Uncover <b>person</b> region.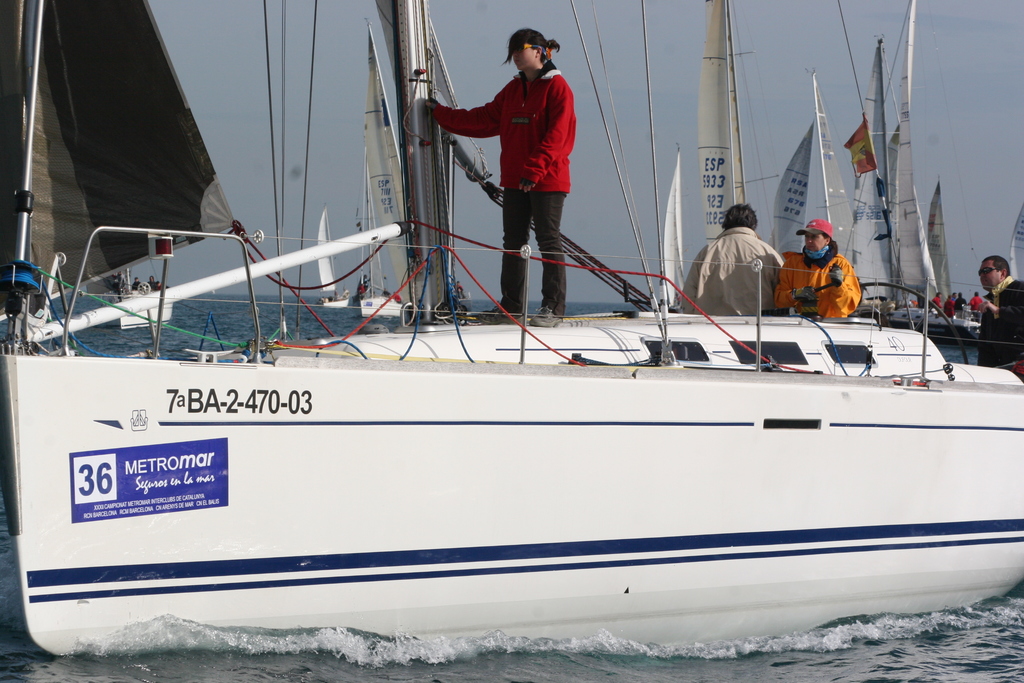
Uncovered: crop(132, 274, 141, 288).
